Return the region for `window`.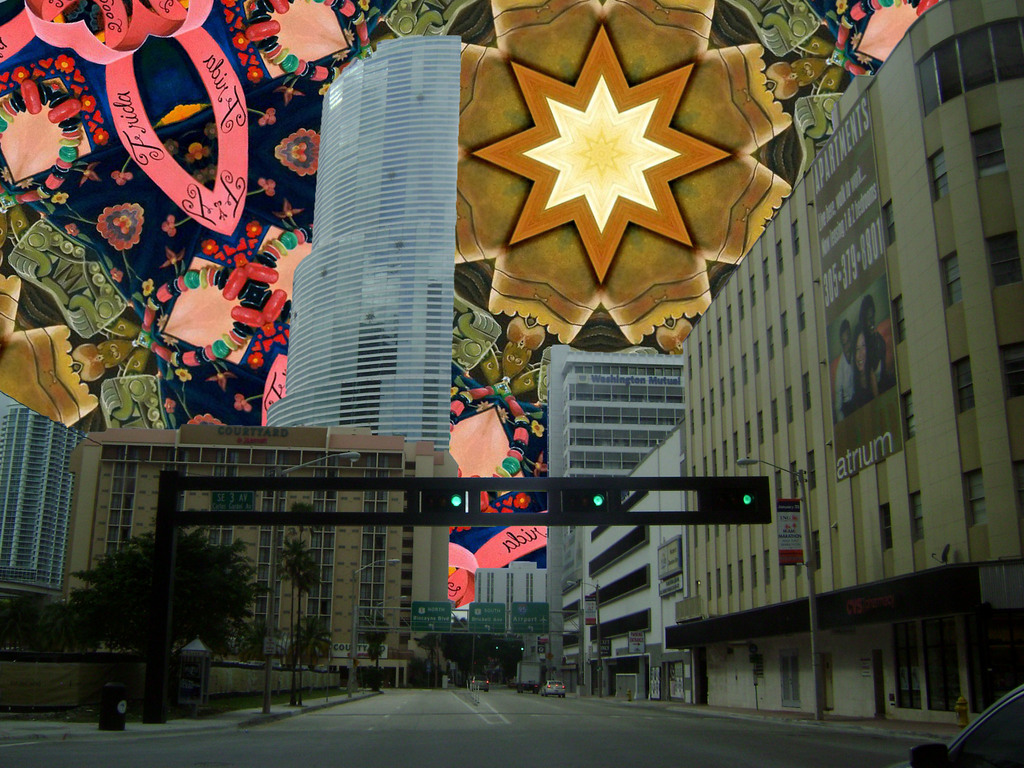
(left=922, top=624, right=967, bottom=714).
